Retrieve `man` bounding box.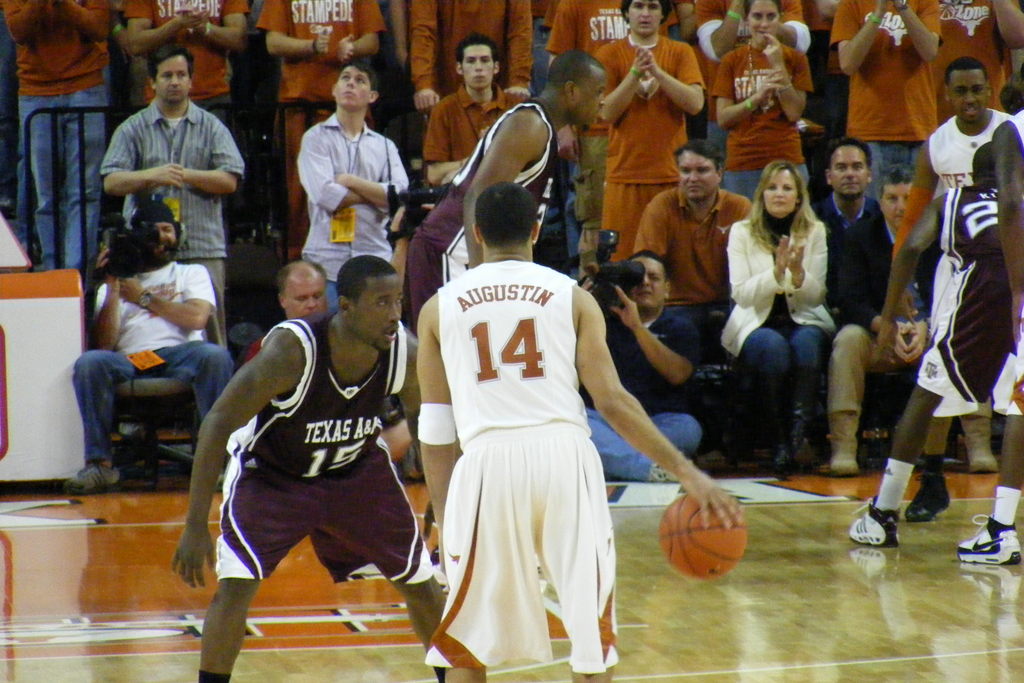
Bounding box: [950, 73, 1023, 567].
